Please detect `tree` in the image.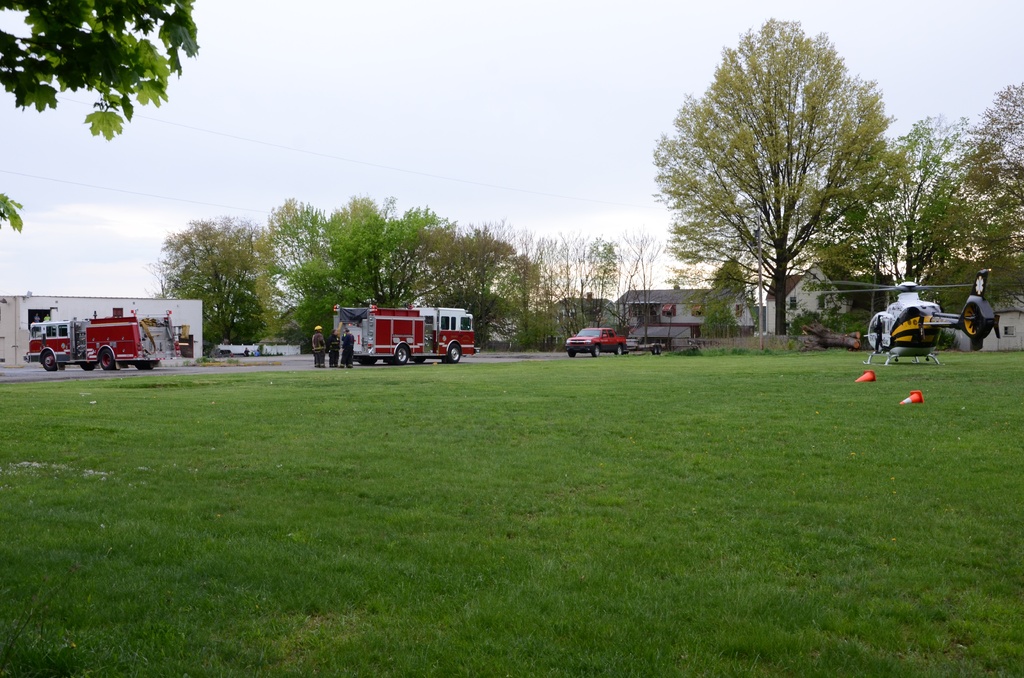
154:216:279:349.
